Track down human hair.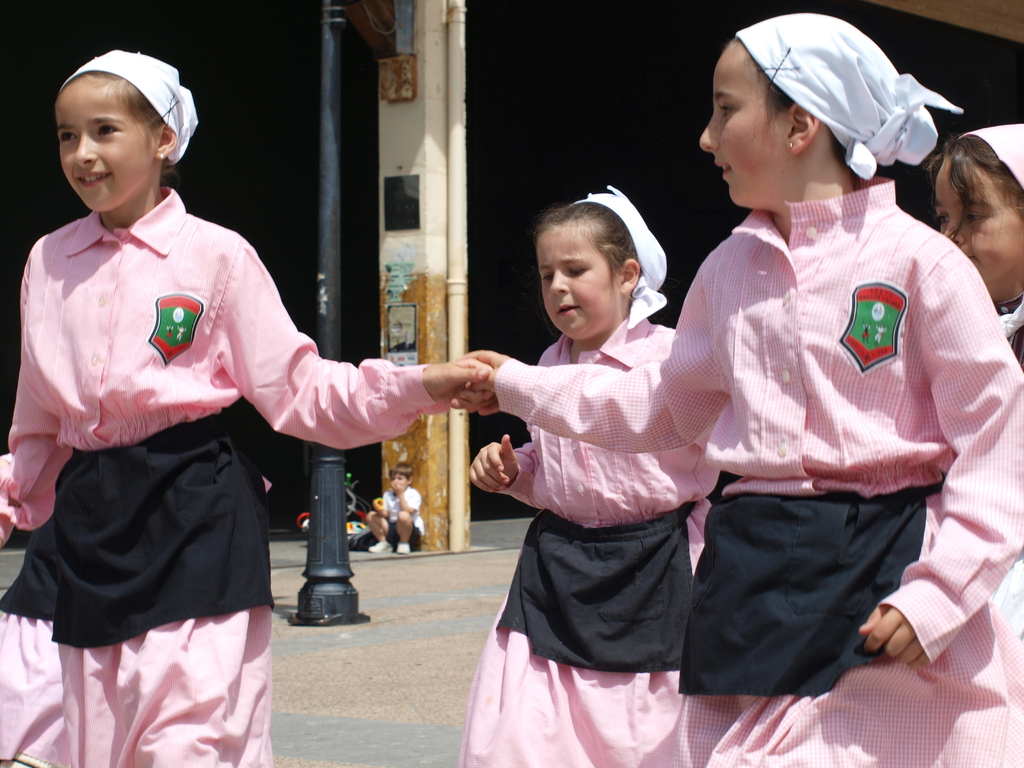
Tracked to box(924, 127, 1023, 263).
